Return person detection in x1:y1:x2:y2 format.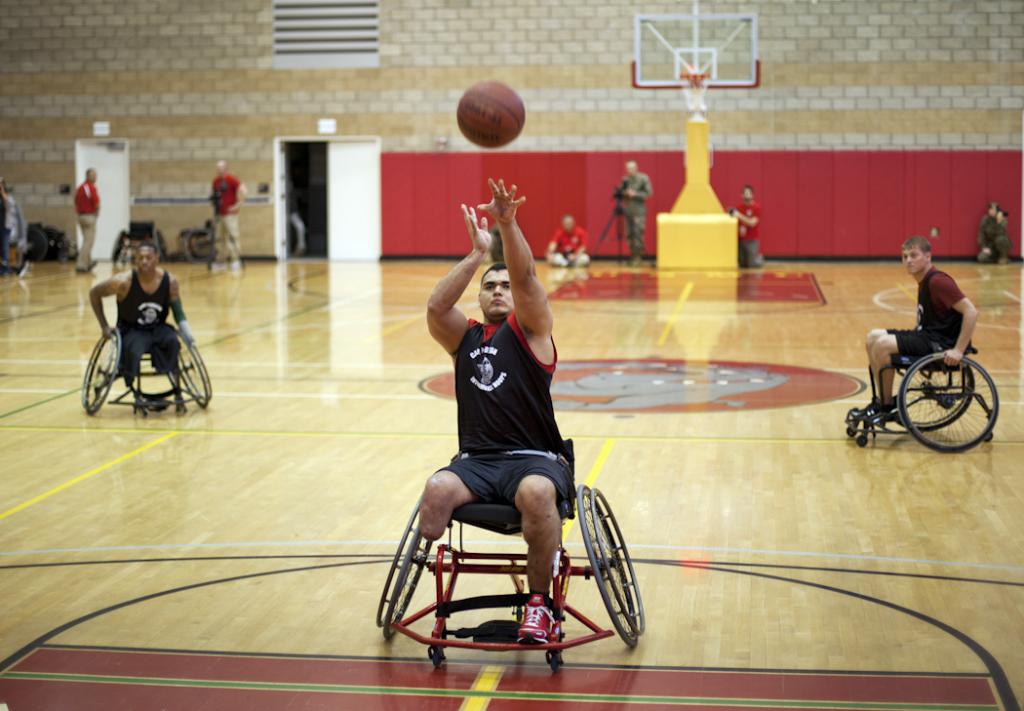
978:201:1011:264.
